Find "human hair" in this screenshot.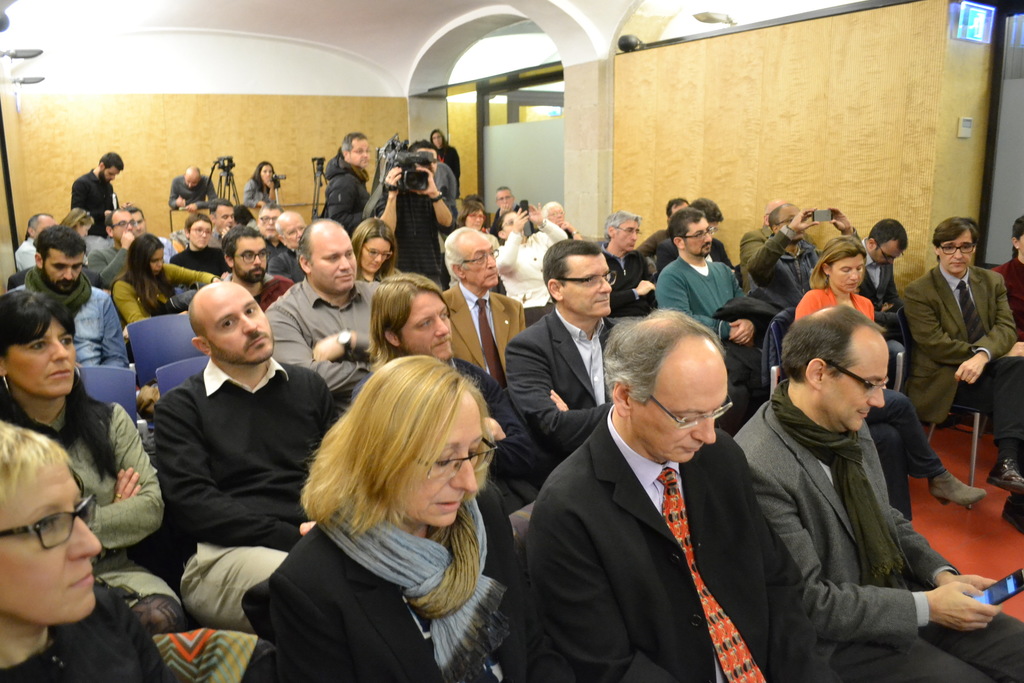
The bounding box for "human hair" is 60,206,92,236.
